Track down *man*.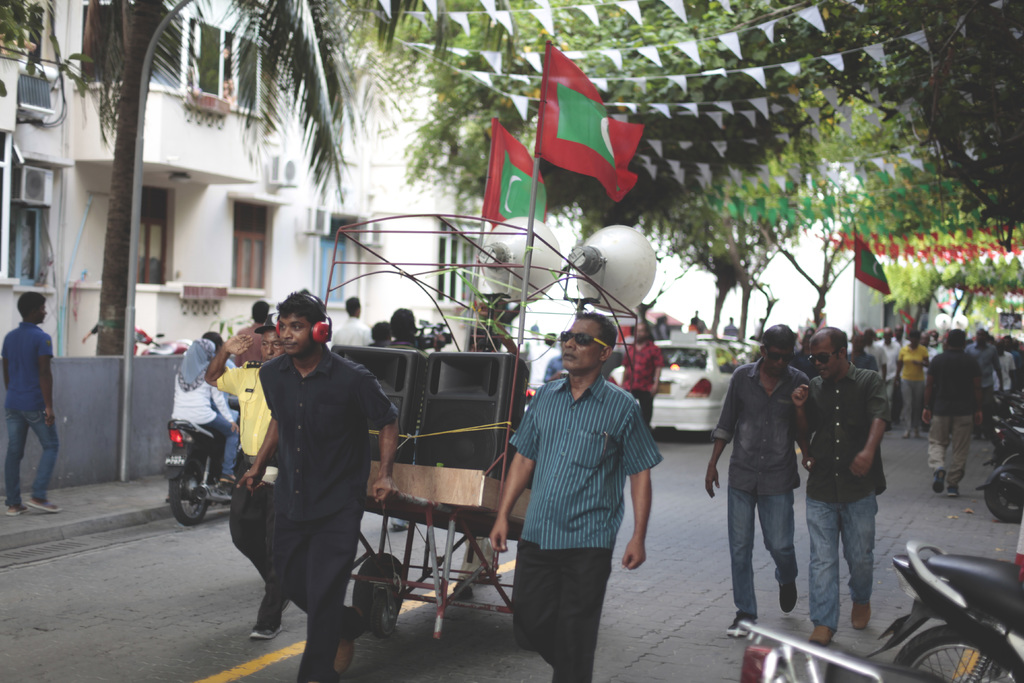
Tracked to (x1=702, y1=320, x2=815, y2=637).
